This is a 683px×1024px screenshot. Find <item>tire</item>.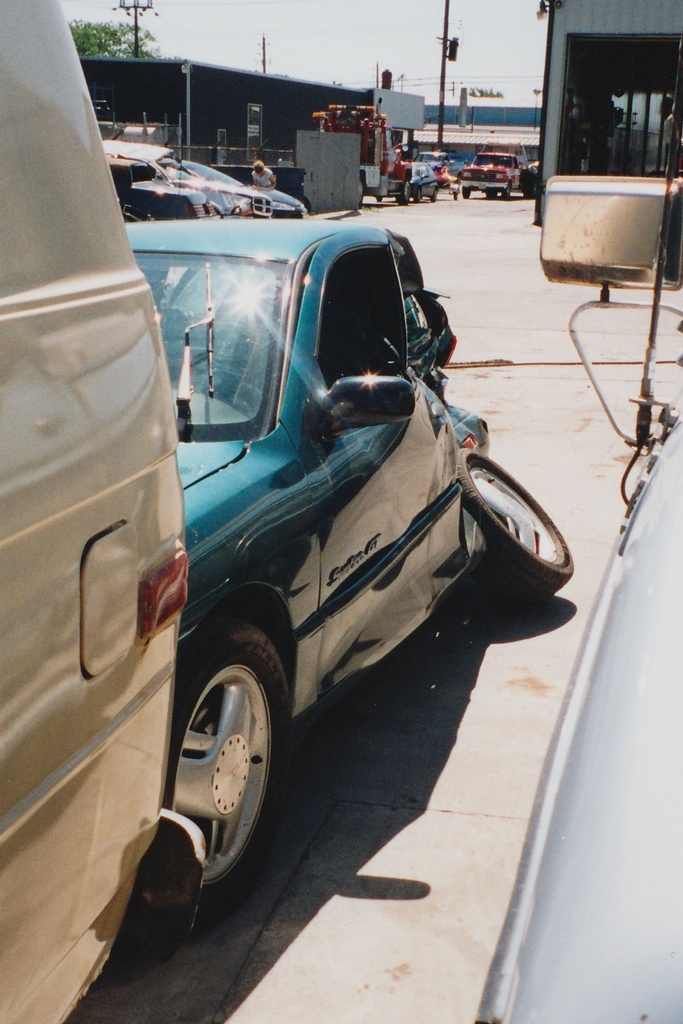
Bounding box: 462:186:471:198.
